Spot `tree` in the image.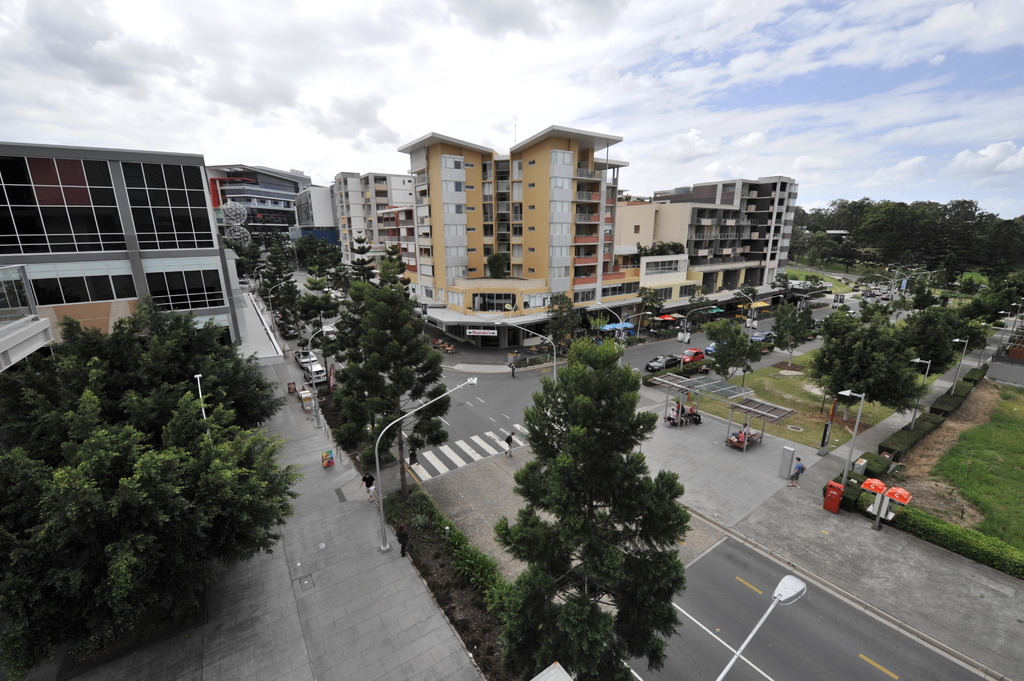
`tree` found at x1=807 y1=272 x2=826 y2=288.
